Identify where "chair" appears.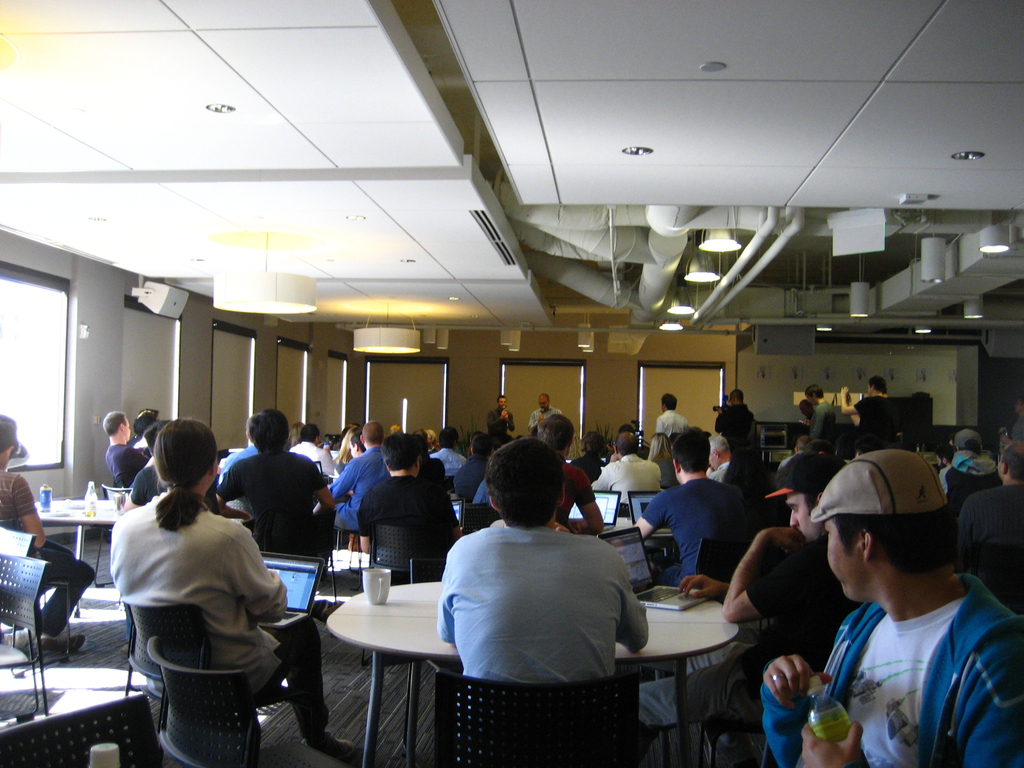
Appears at bbox=(694, 634, 838, 767).
